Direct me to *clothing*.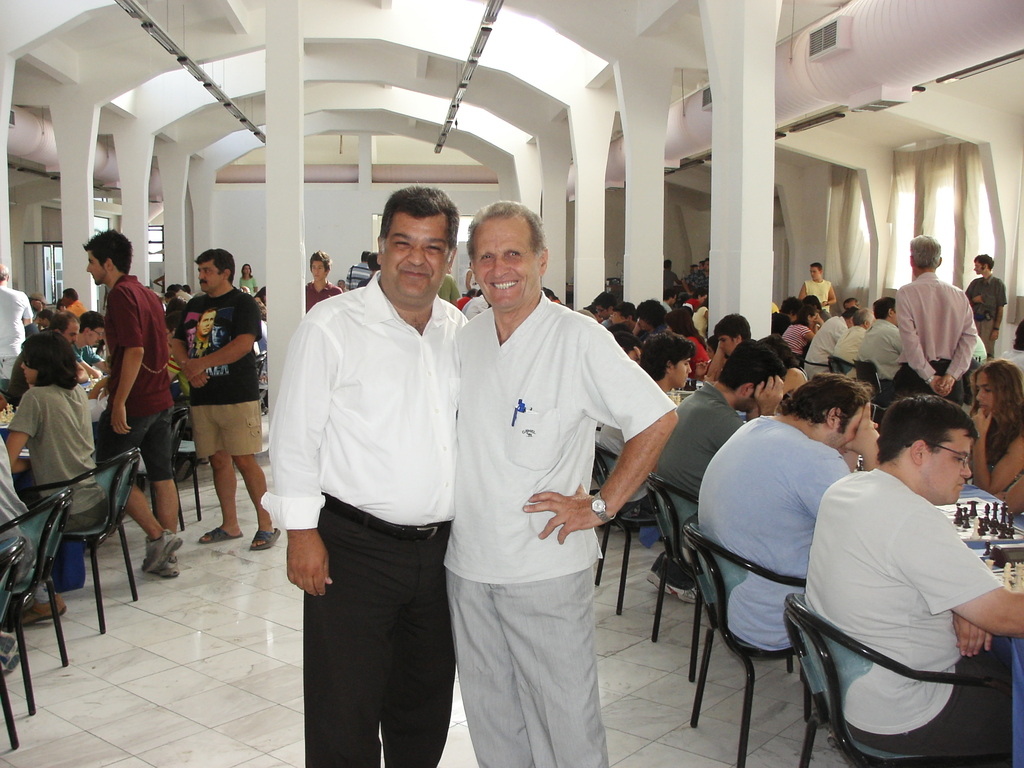
Direction: Rect(892, 271, 979, 408).
